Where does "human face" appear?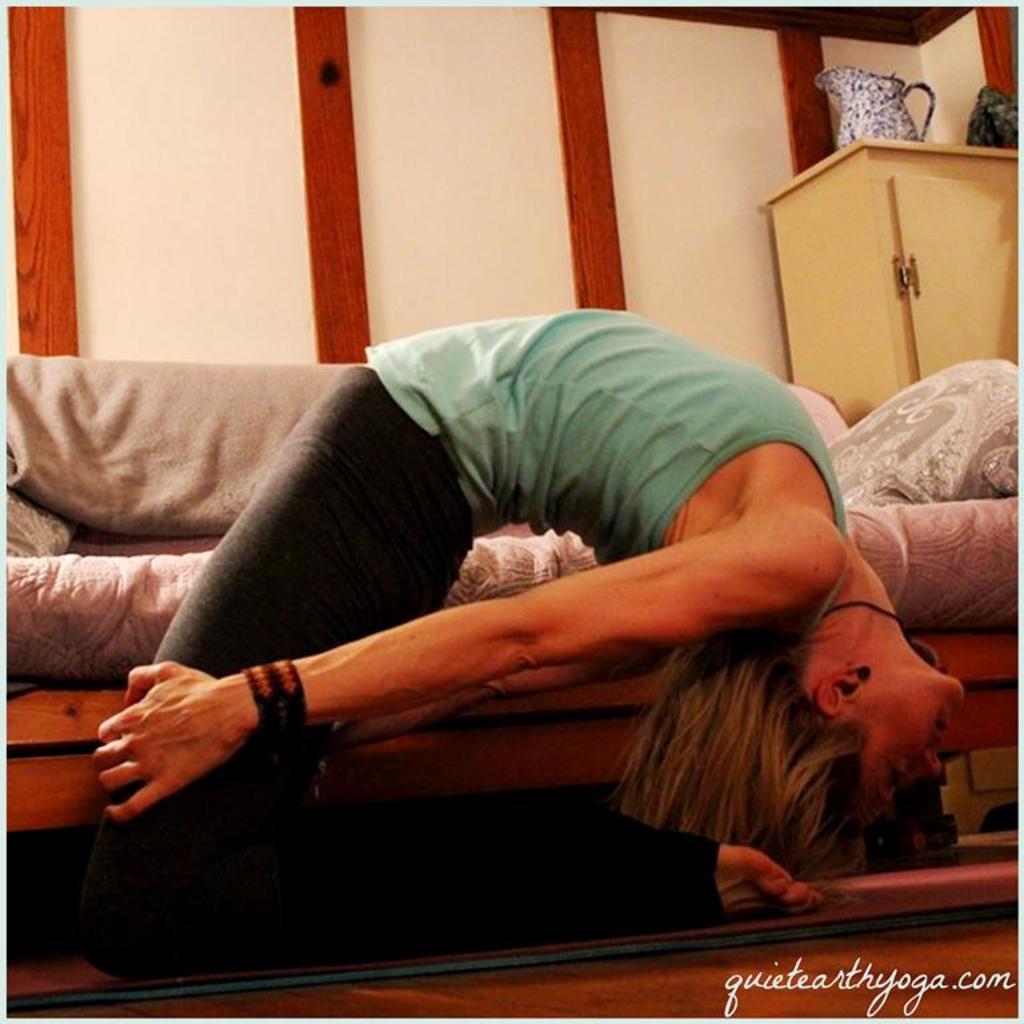
Appears at [855, 676, 972, 817].
